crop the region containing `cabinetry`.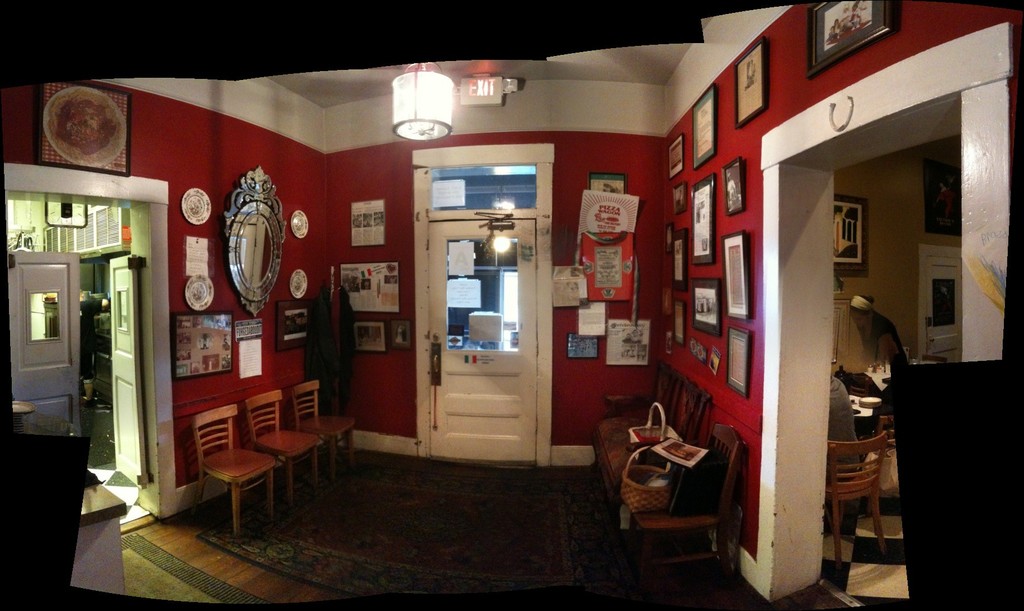
Crop region: 410/191/548/460.
